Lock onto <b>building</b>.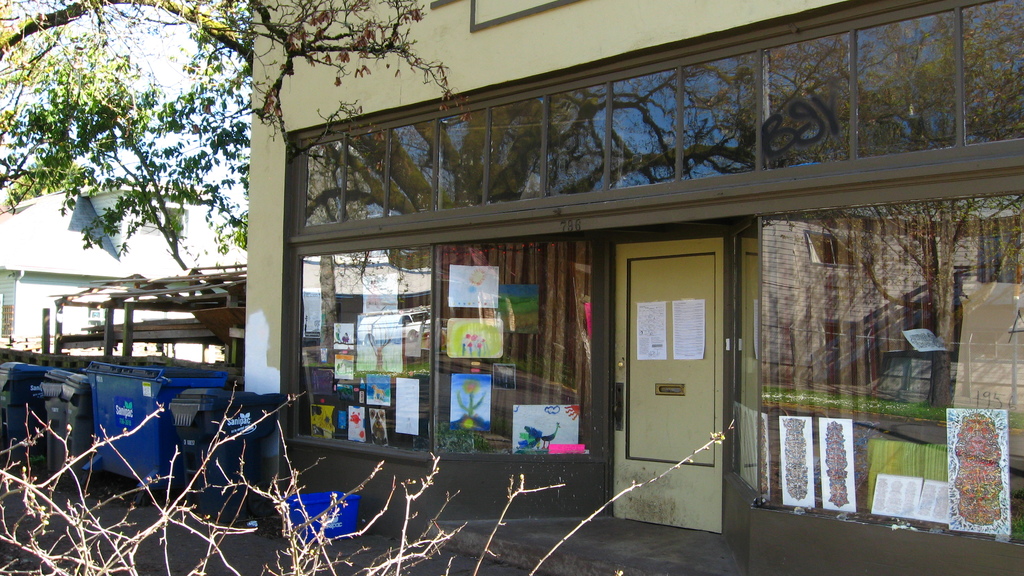
Locked: (x1=250, y1=0, x2=1023, y2=563).
